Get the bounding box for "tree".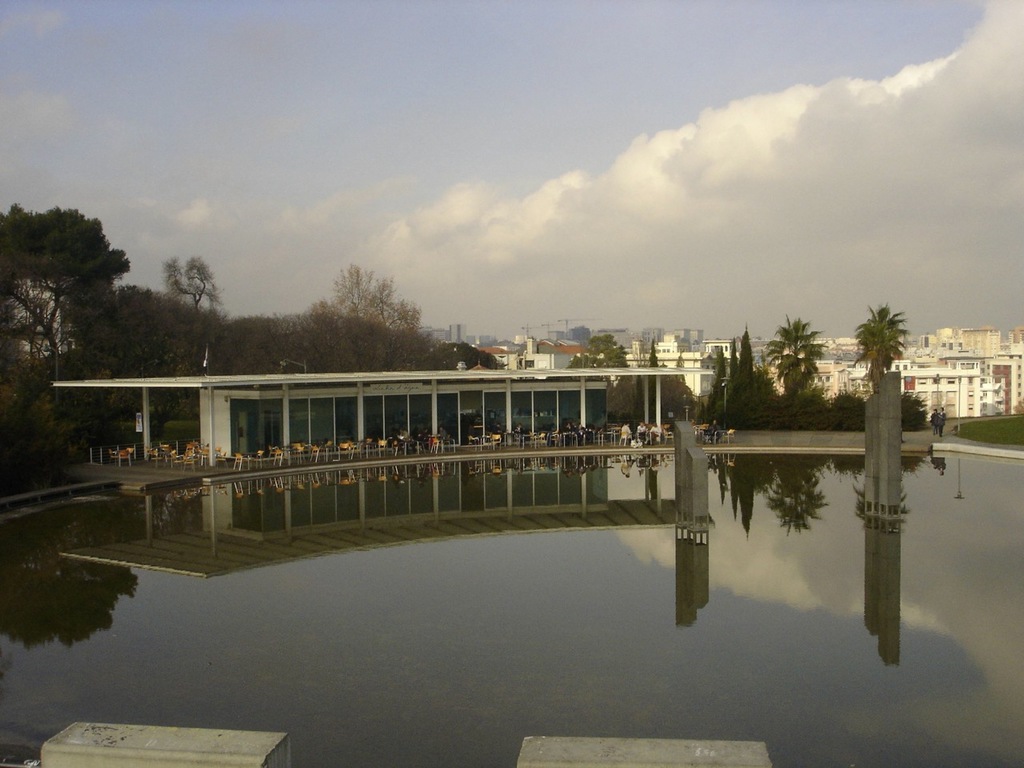
detection(850, 300, 911, 397).
